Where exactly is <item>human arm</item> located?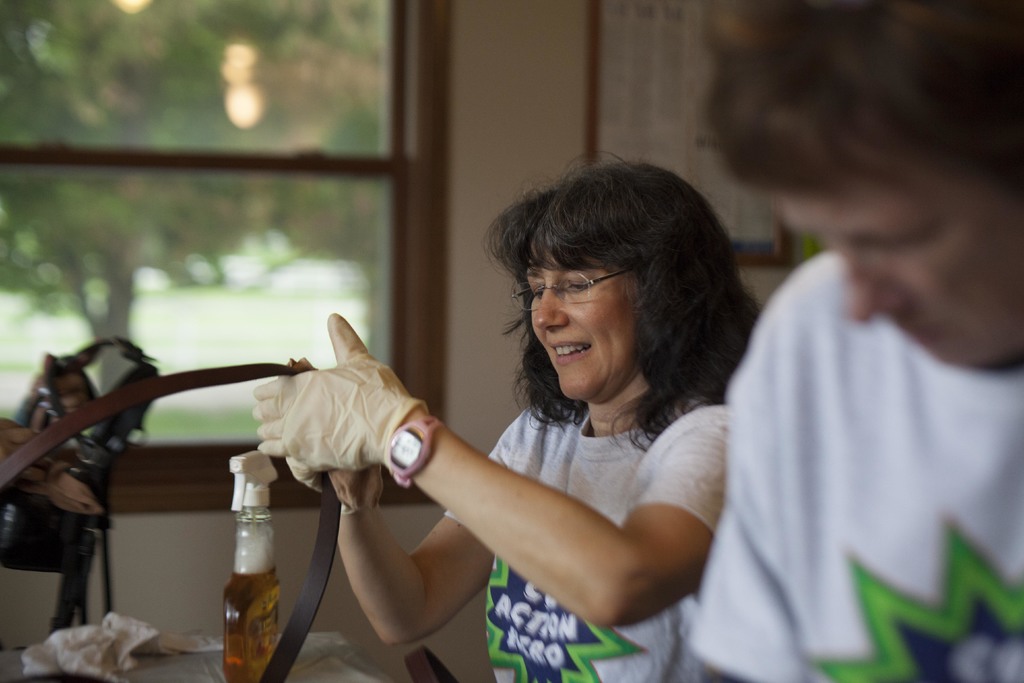
Its bounding box is 336/413/536/658.
